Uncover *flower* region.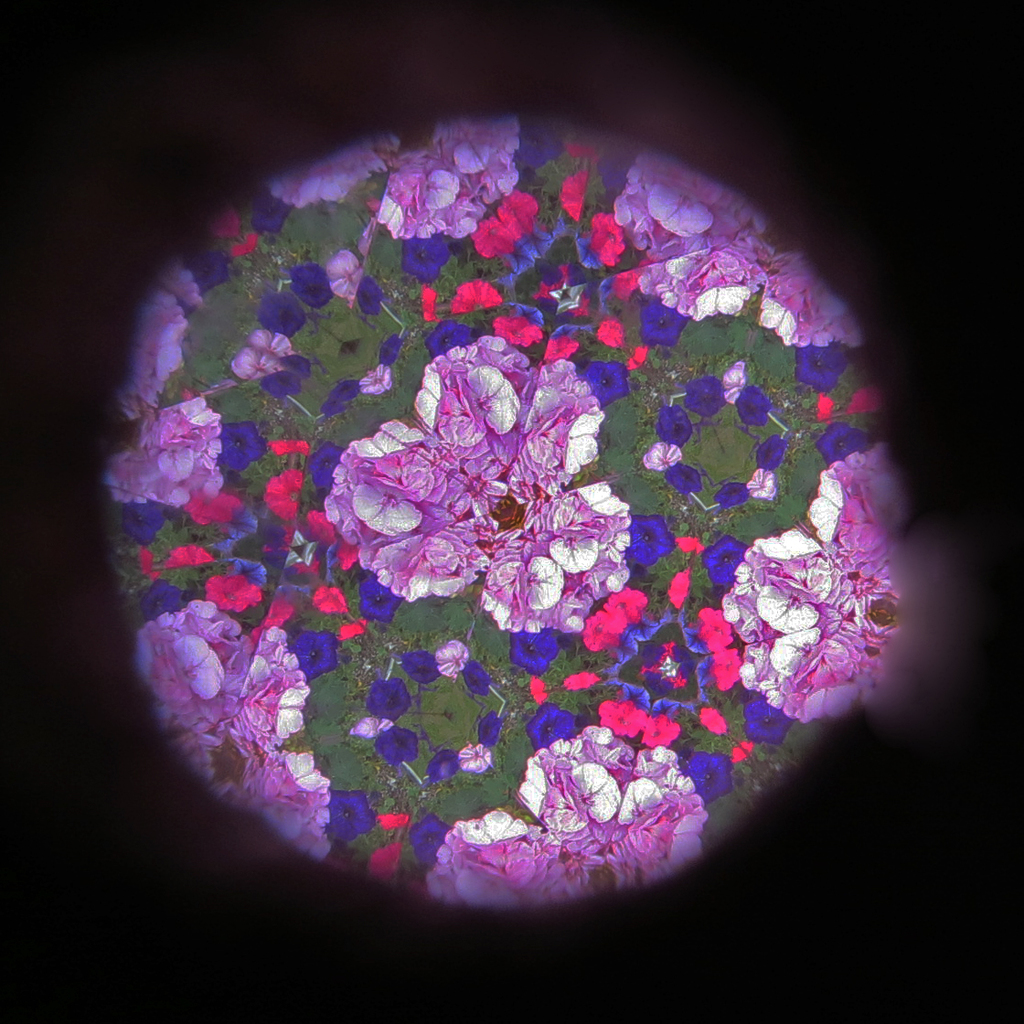
Uncovered: [x1=592, y1=211, x2=624, y2=265].
